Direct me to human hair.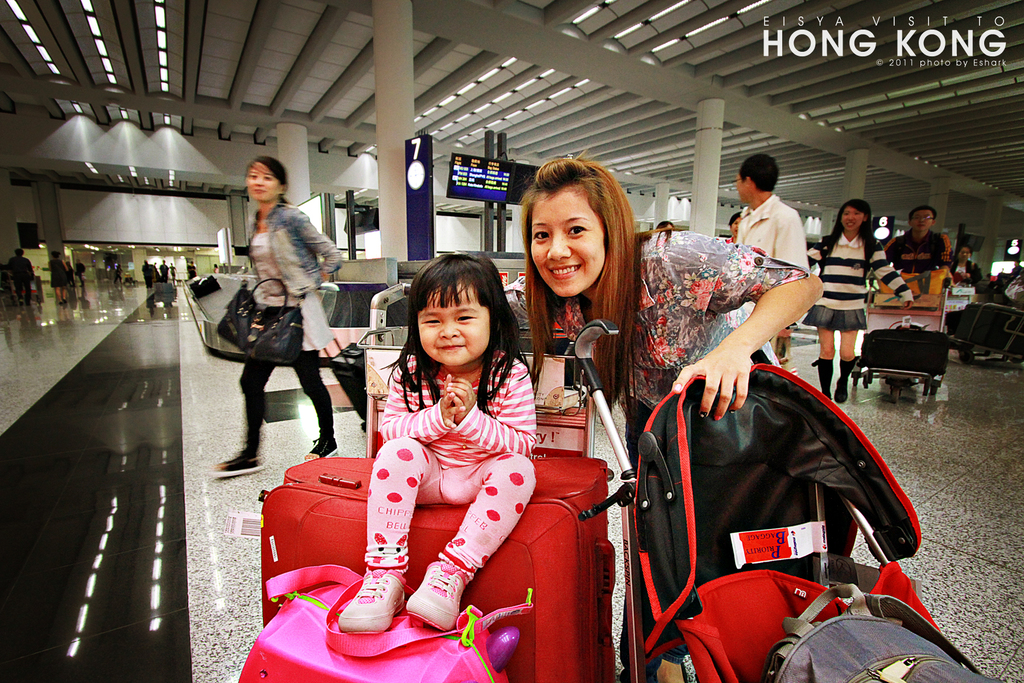
Direction: rect(906, 206, 936, 218).
